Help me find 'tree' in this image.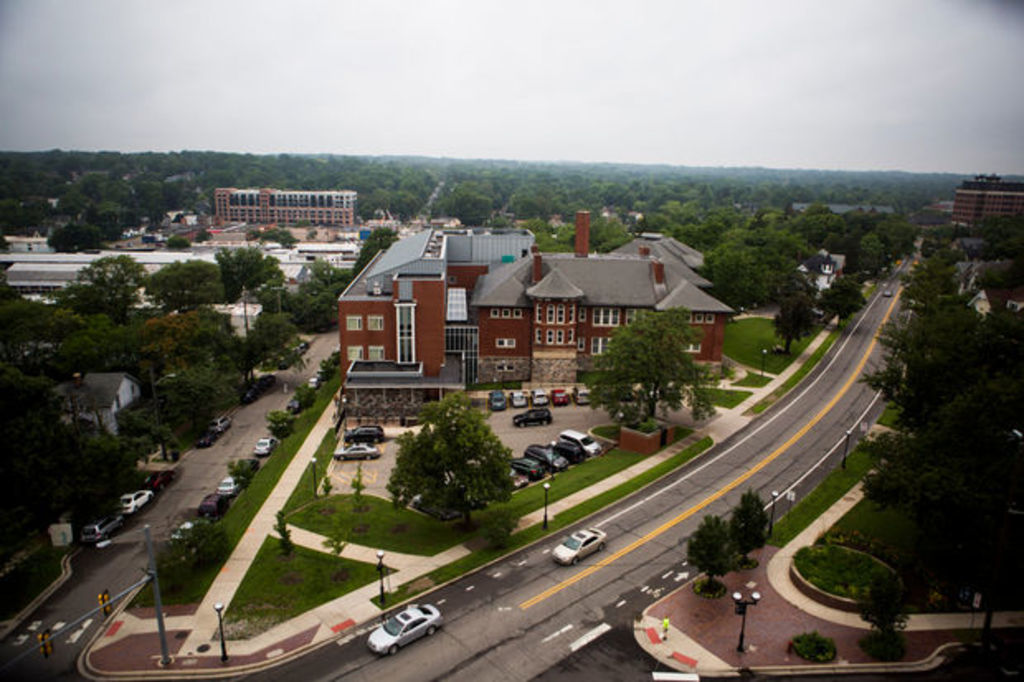
Found it: <bbox>357, 234, 400, 271</bbox>.
